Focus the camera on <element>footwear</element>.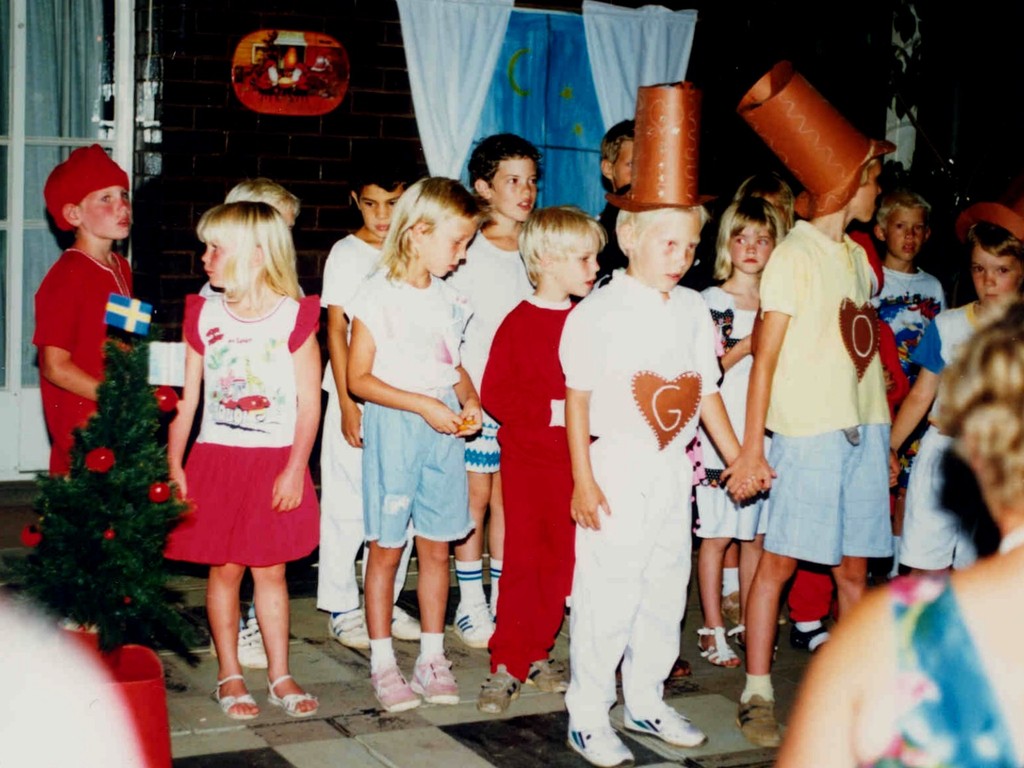
Focus region: box(735, 698, 784, 748).
